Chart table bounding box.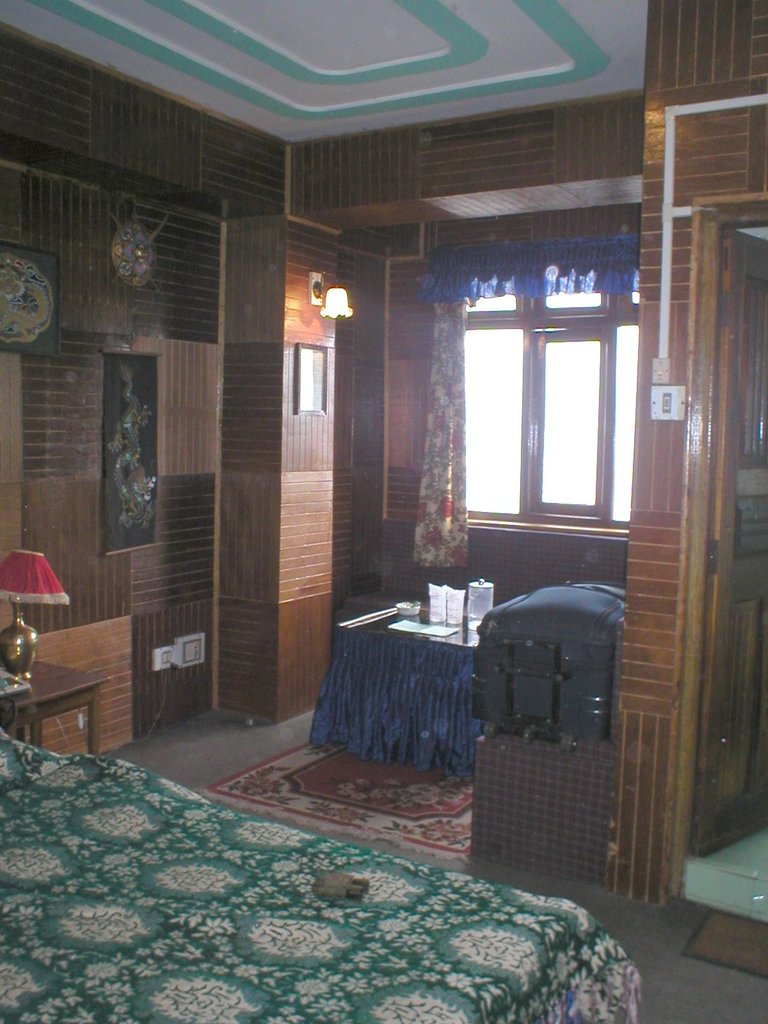
Charted: box(291, 577, 548, 804).
